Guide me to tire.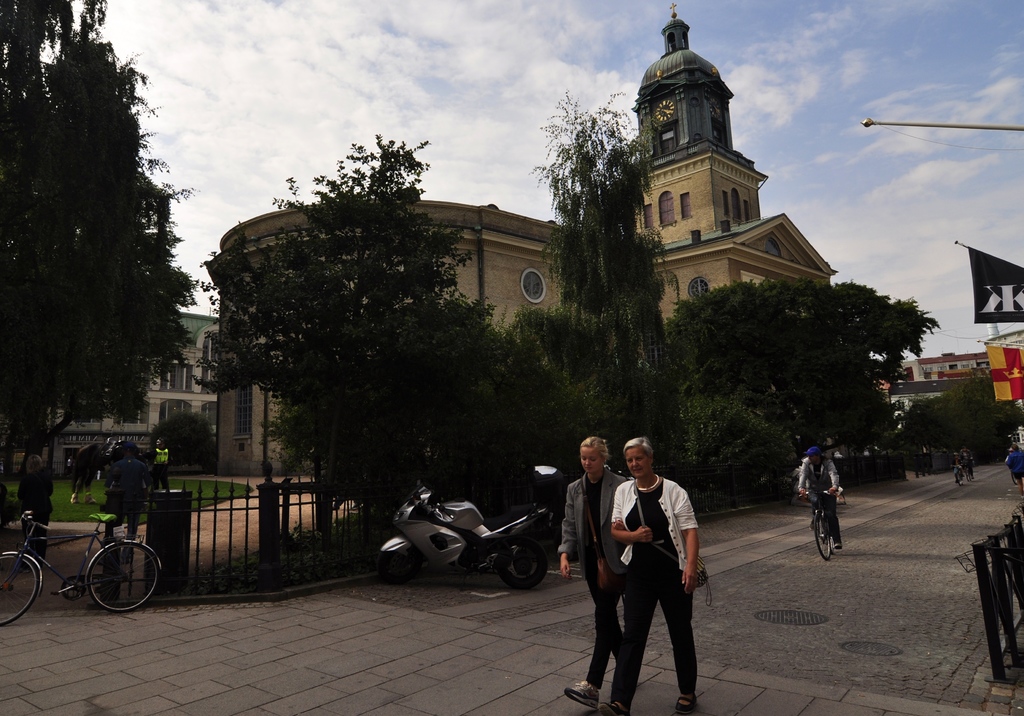
Guidance: Rect(833, 534, 838, 552).
